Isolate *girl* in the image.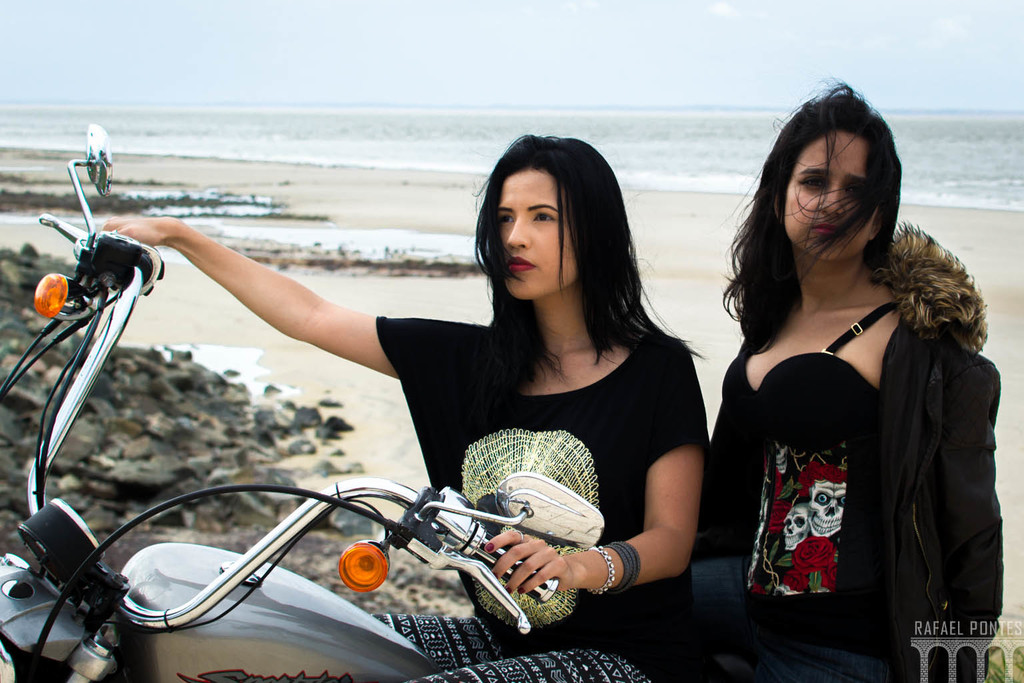
Isolated region: (x1=692, y1=89, x2=1011, y2=682).
